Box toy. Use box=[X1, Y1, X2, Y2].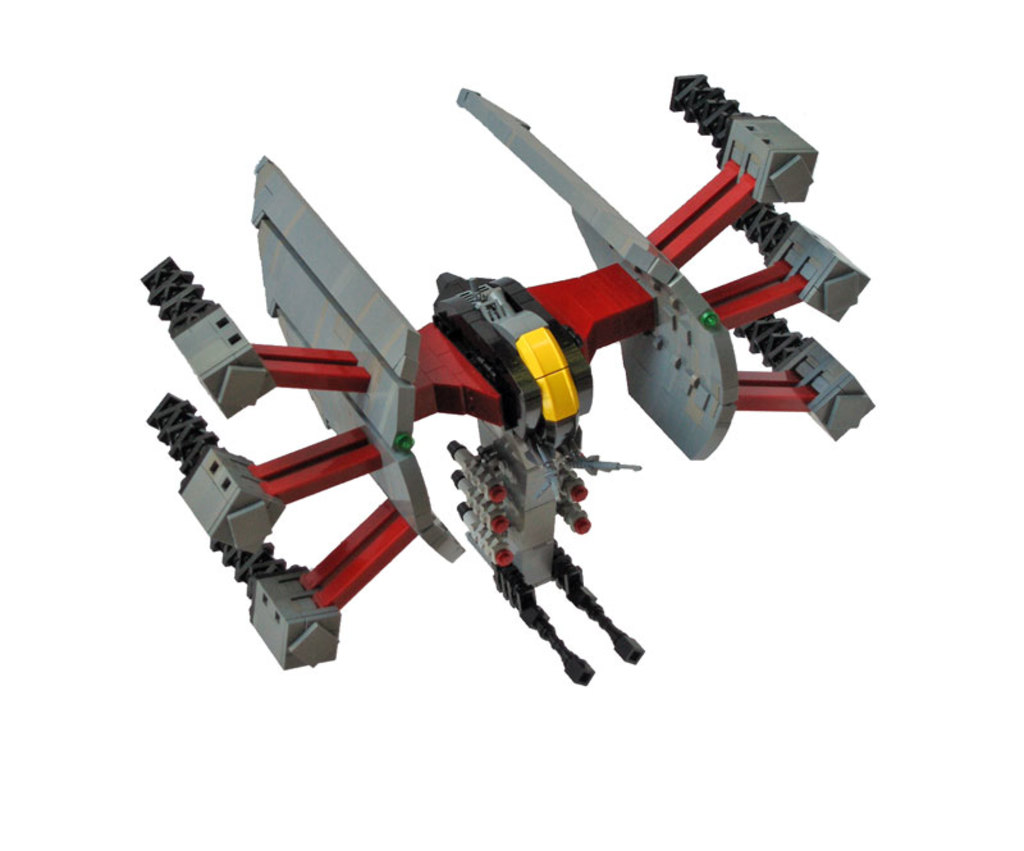
box=[154, 83, 891, 664].
